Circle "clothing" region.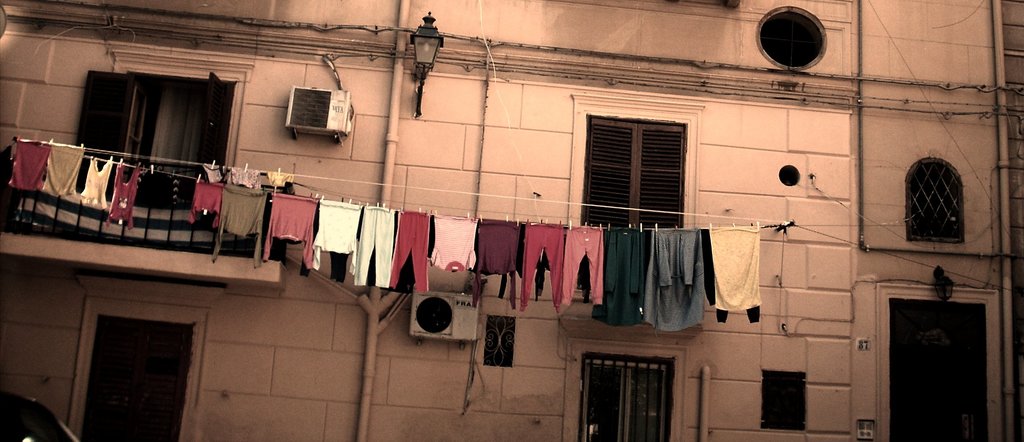
Region: (x1=430, y1=215, x2=477, y2=278).
